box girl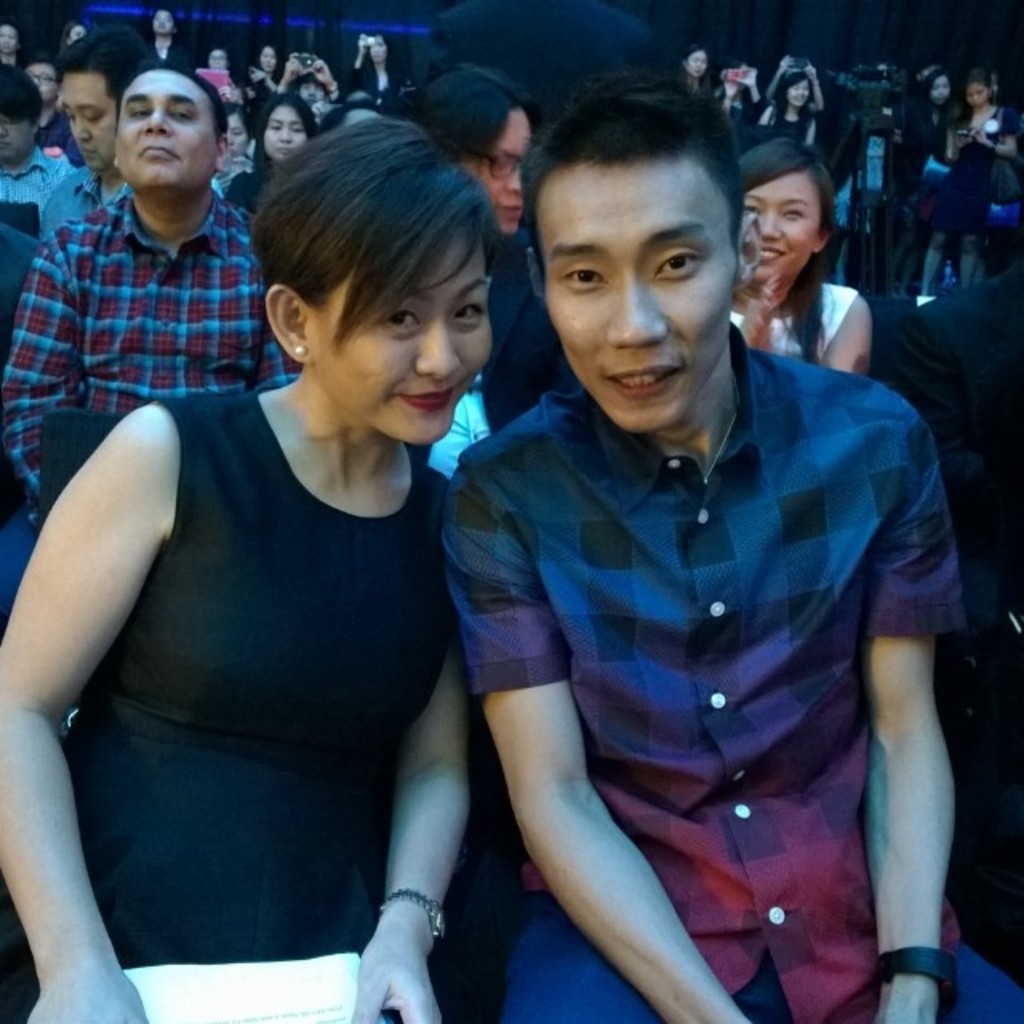
bbox=[347, 30, 413, 110]
